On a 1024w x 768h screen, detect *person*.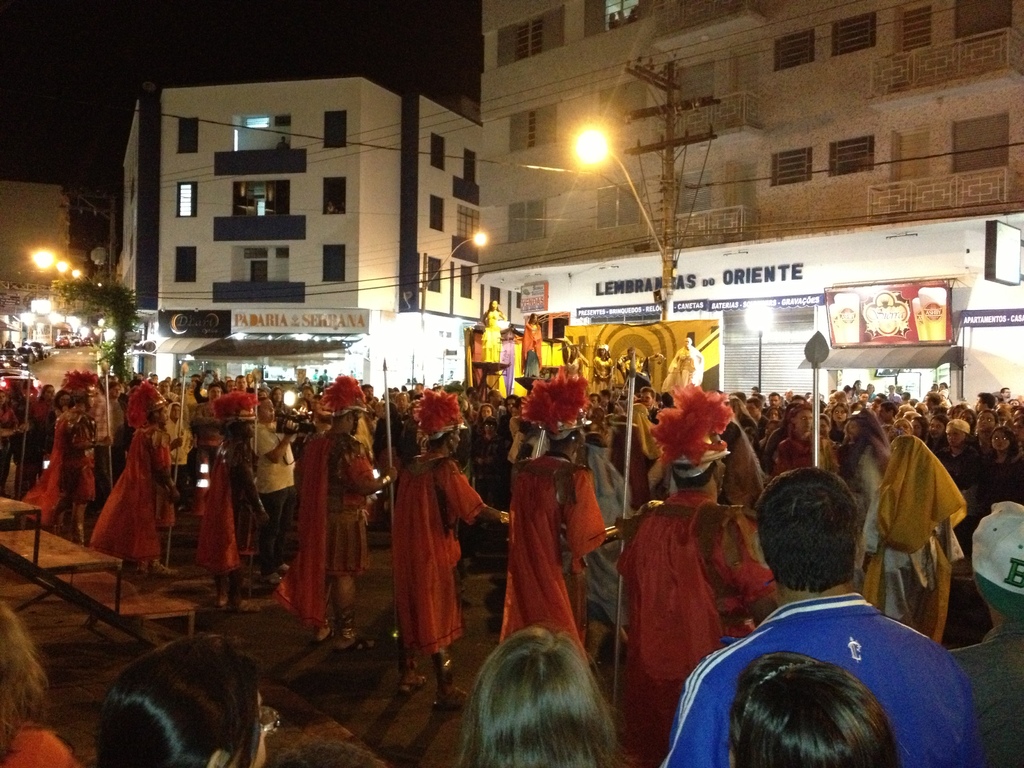
<bbox>104, 634, 279, 767</bbox>.
